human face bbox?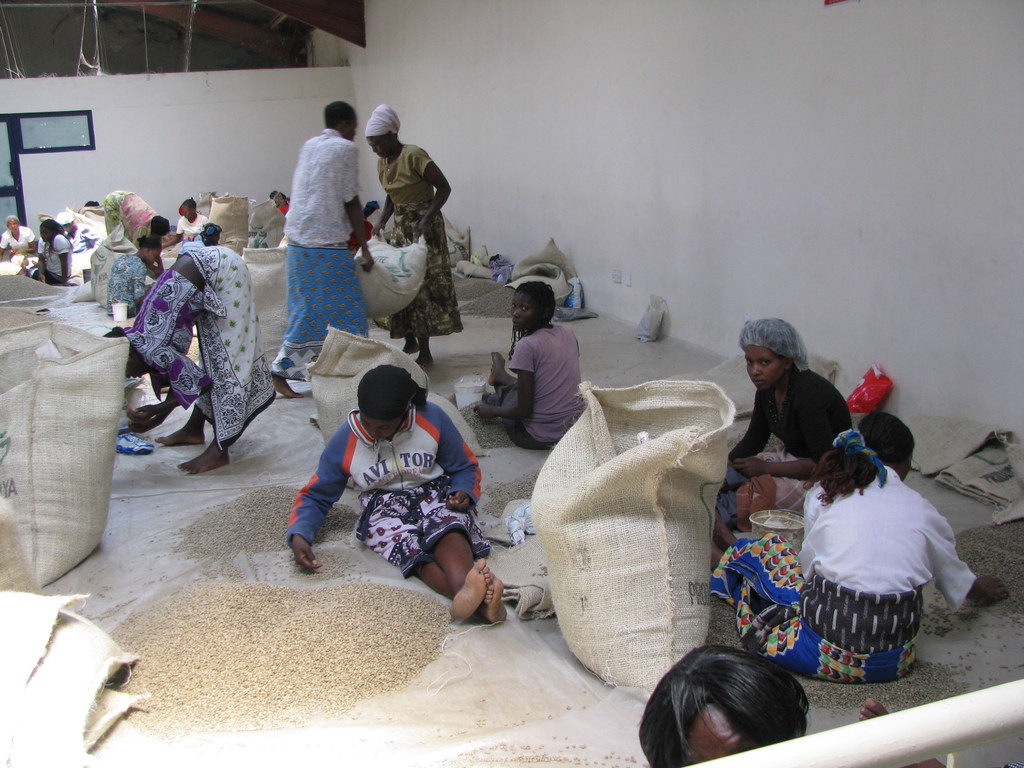
x1=358 y1=414 x2=399 y2=443
